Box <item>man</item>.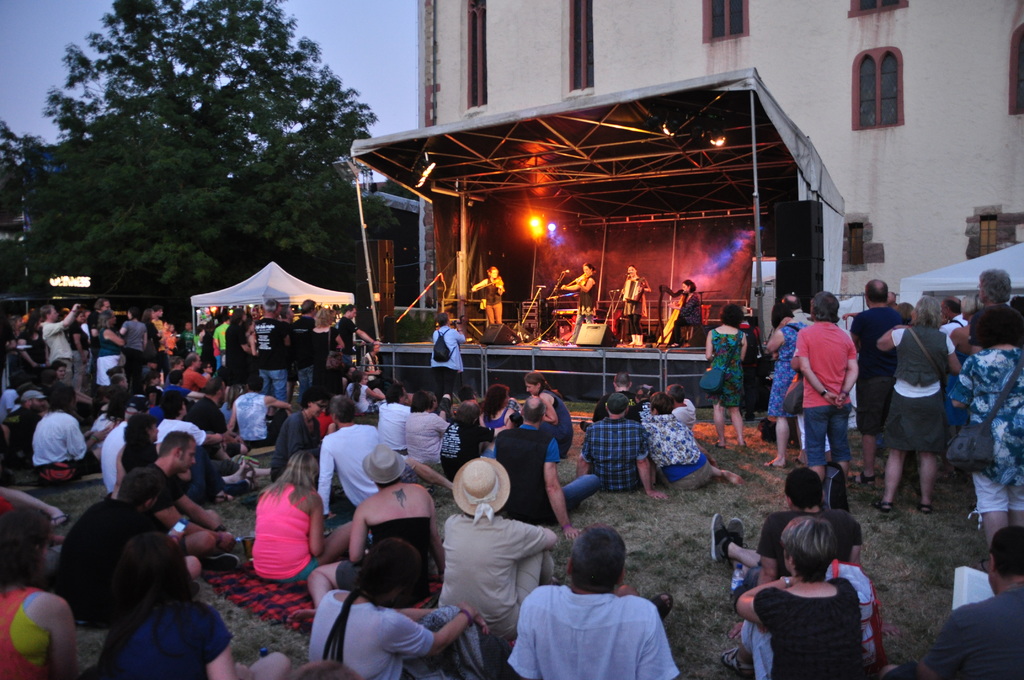
<bbox>909, 522, 1023, 679</bbox>.
